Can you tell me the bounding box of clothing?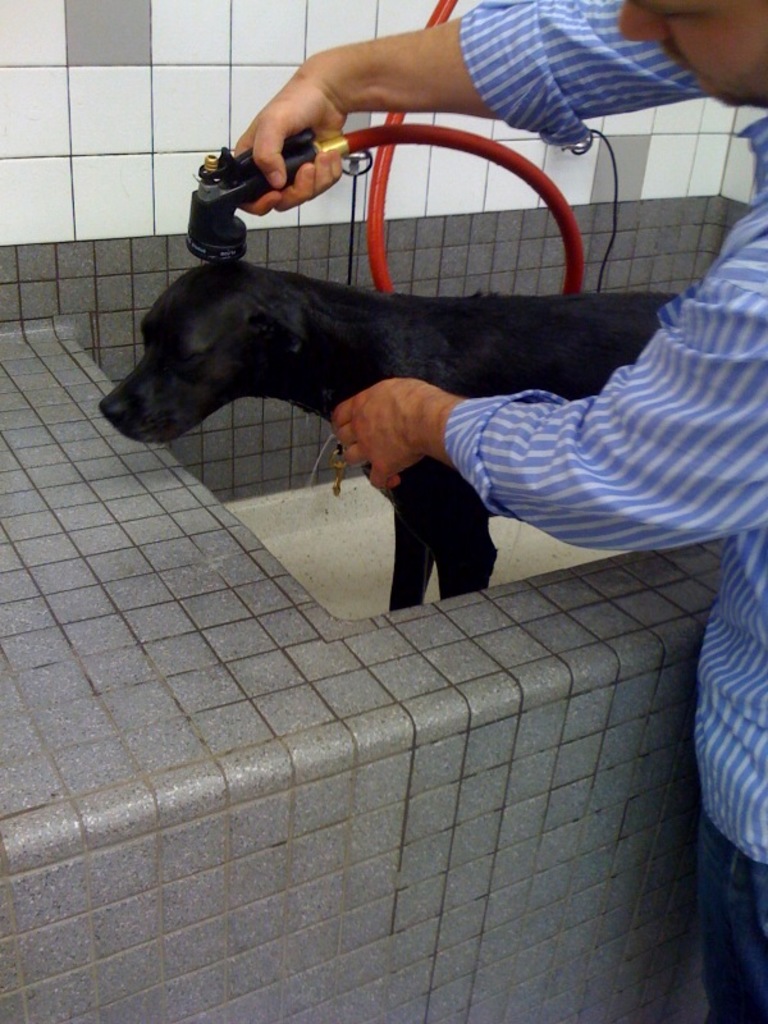
l=445, t=0, r=767, b=864.
